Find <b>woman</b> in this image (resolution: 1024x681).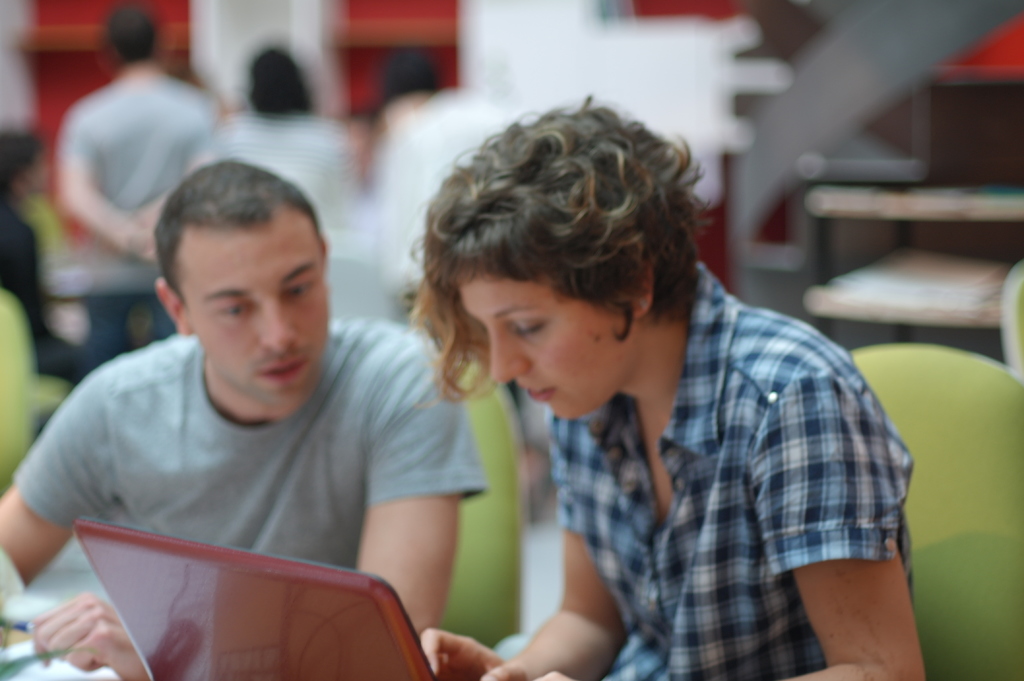
region(329, 92, 931, 655).
